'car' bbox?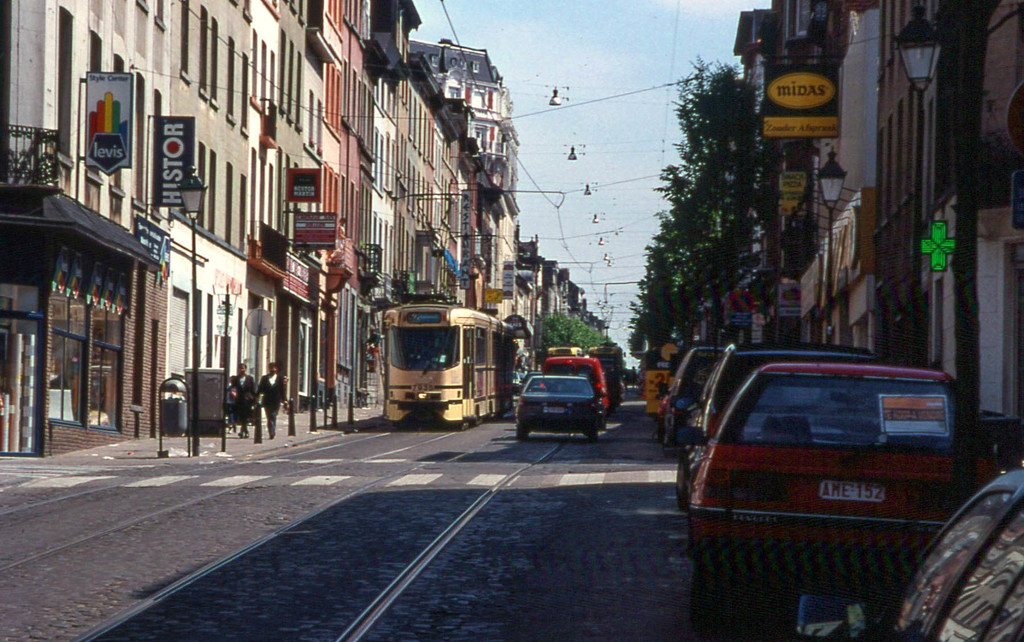
514:378:601:441
